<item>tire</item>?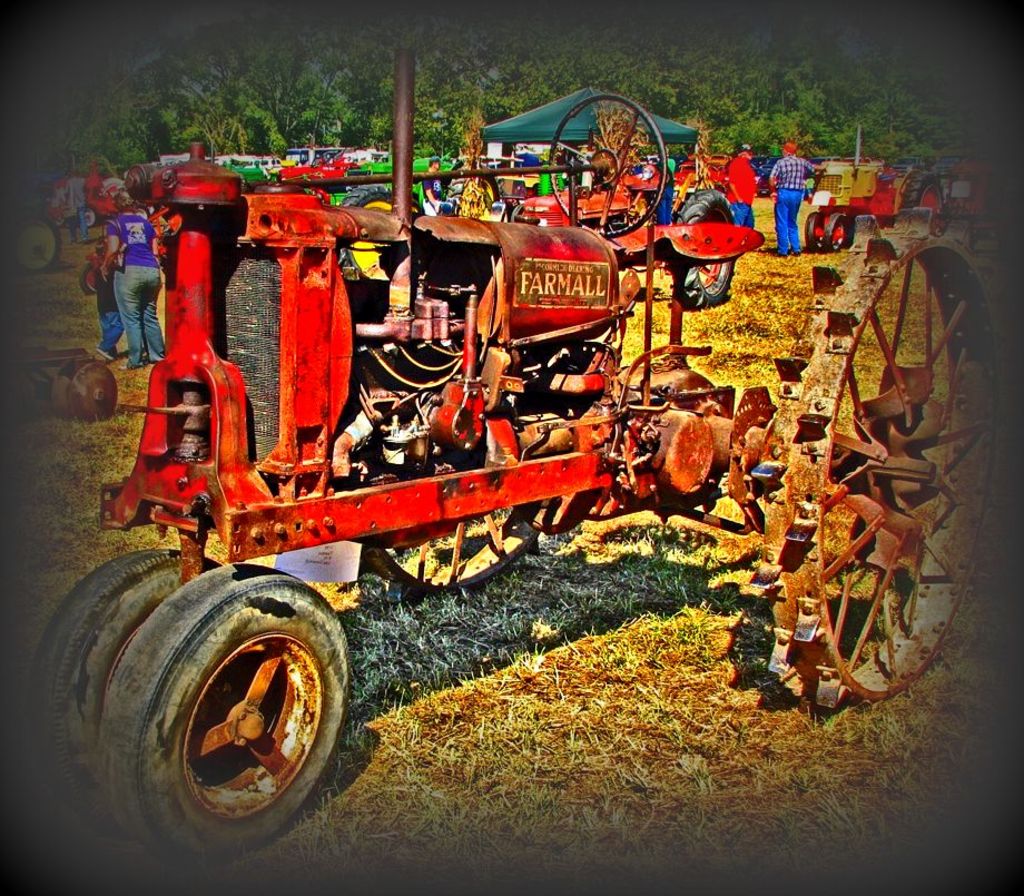
(x1=805, y1=214, x2=825, y2=256)
